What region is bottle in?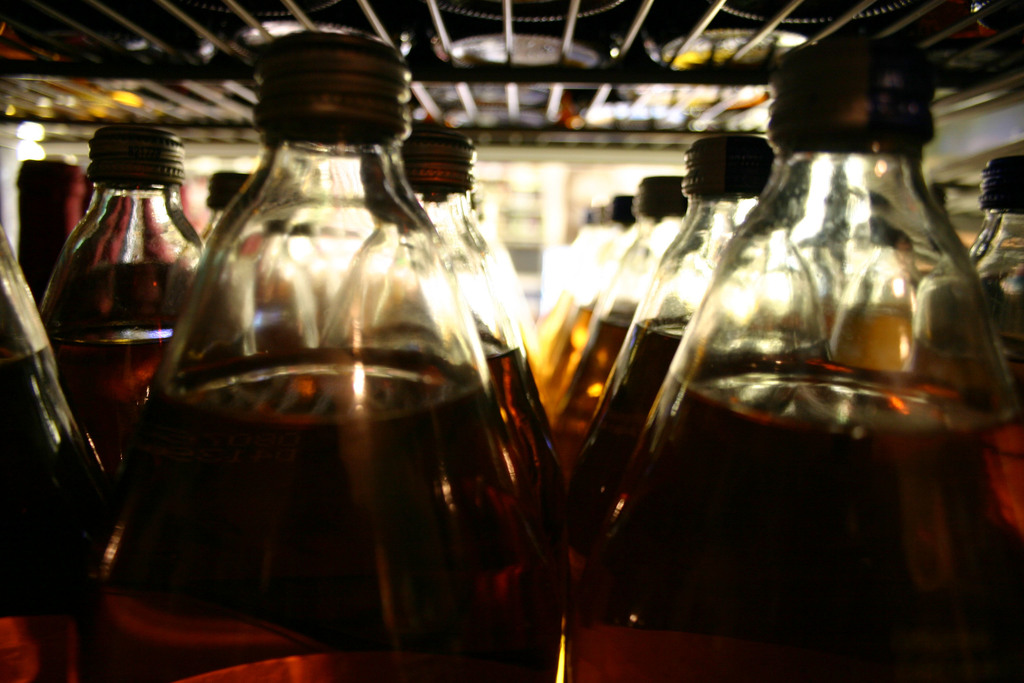
x1=559, y1=170, x2=688, y2=495.
